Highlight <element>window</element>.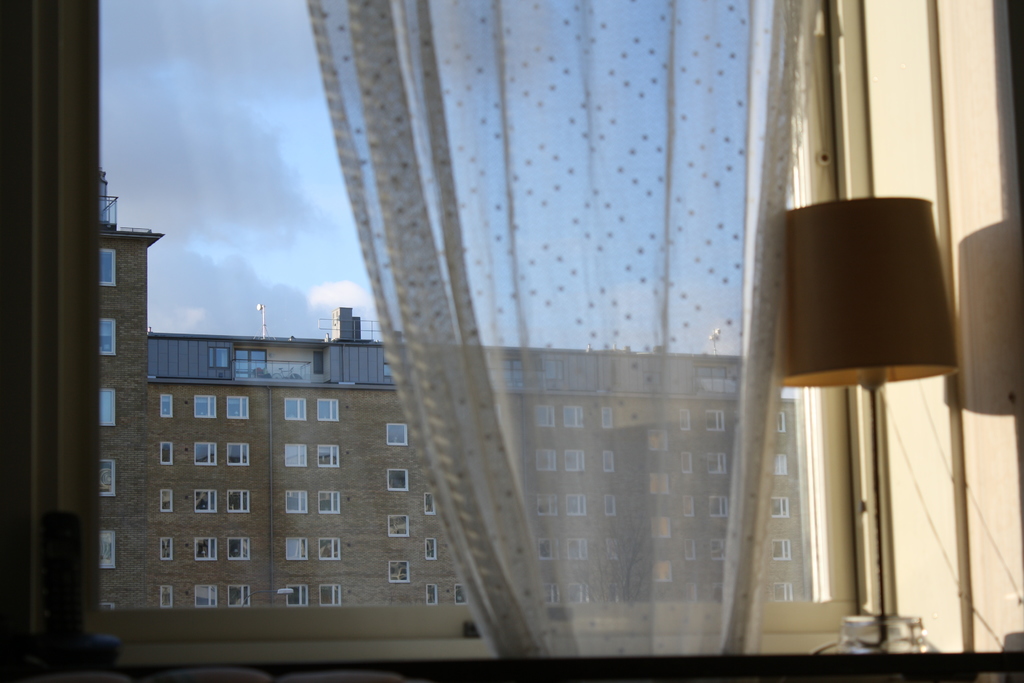
Highlighted region: rect(425, 539, 435, 557).
